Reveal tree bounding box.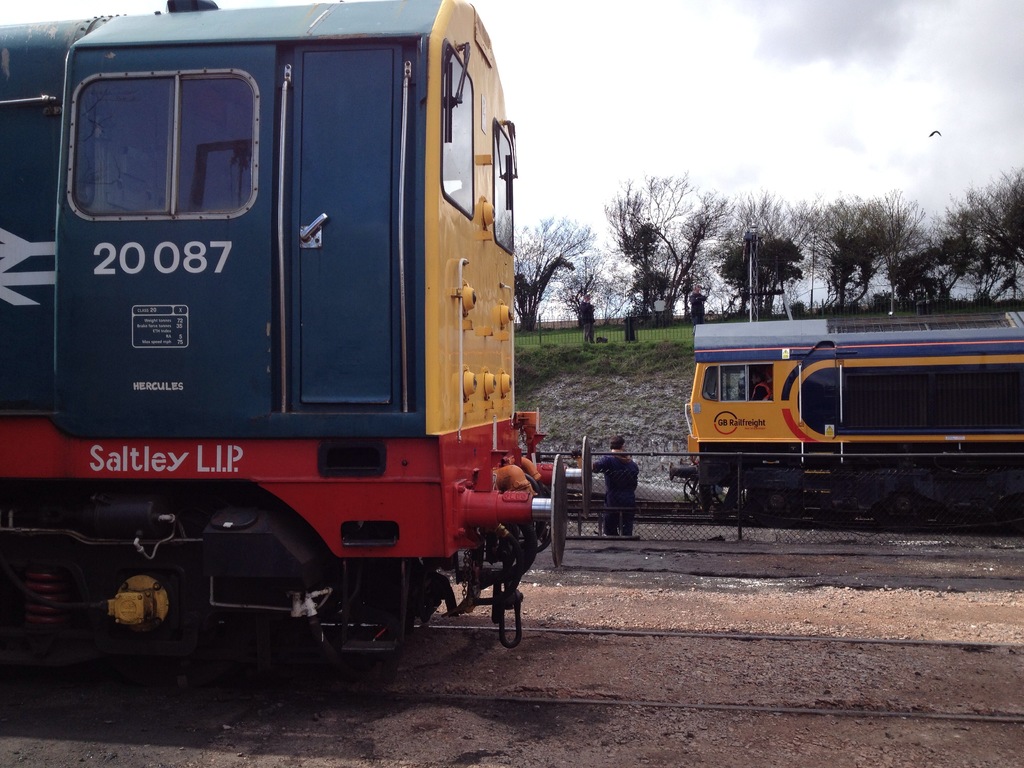
Revealed: crop(598, 166, 739, 324).
